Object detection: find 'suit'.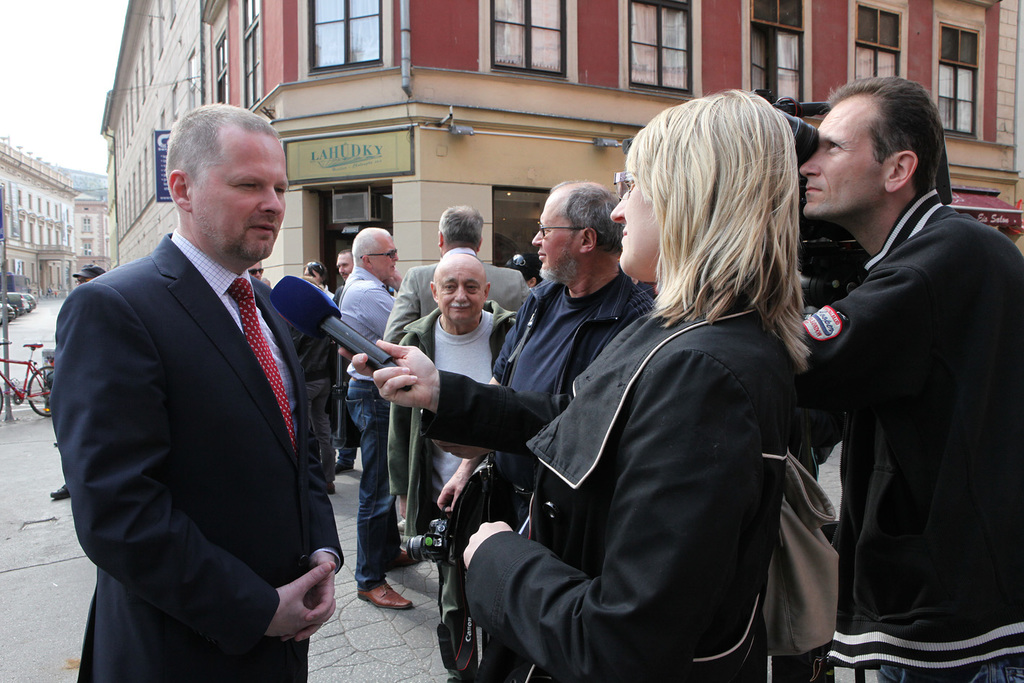
(x1=382, y1=251, x2=534, y2=348).
